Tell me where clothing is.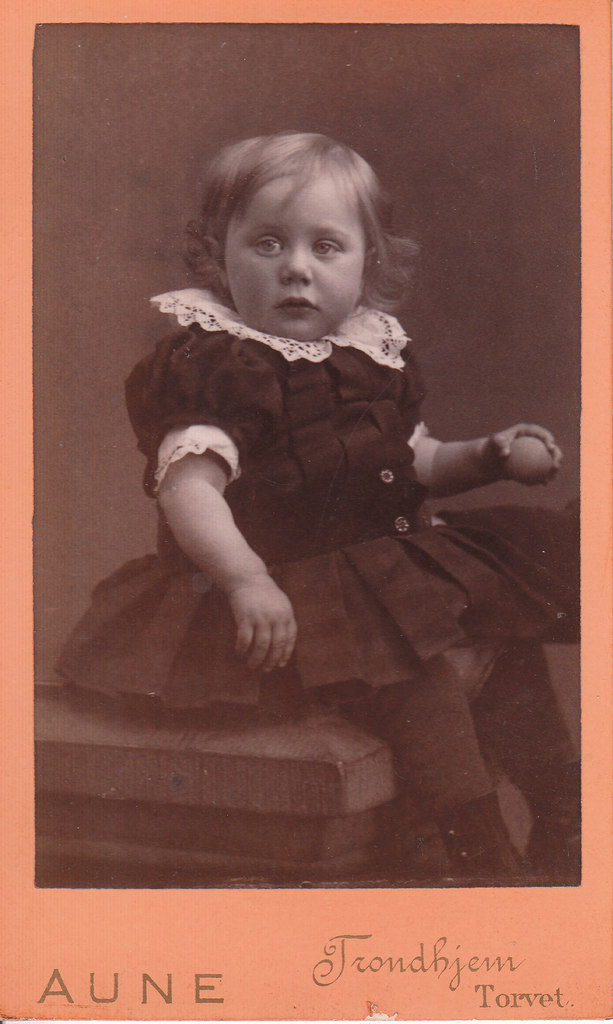
clothing is at l=53, t=287, r=576, b=809.
